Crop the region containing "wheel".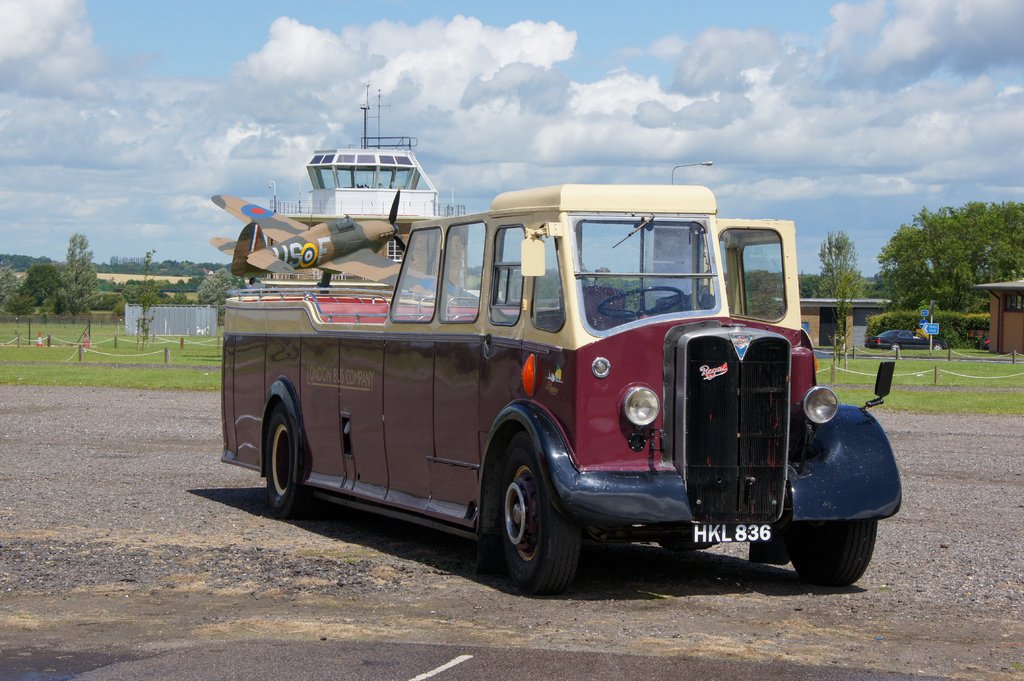
Crop region: [x1=932, y1=341, x2=945, y2=352].
